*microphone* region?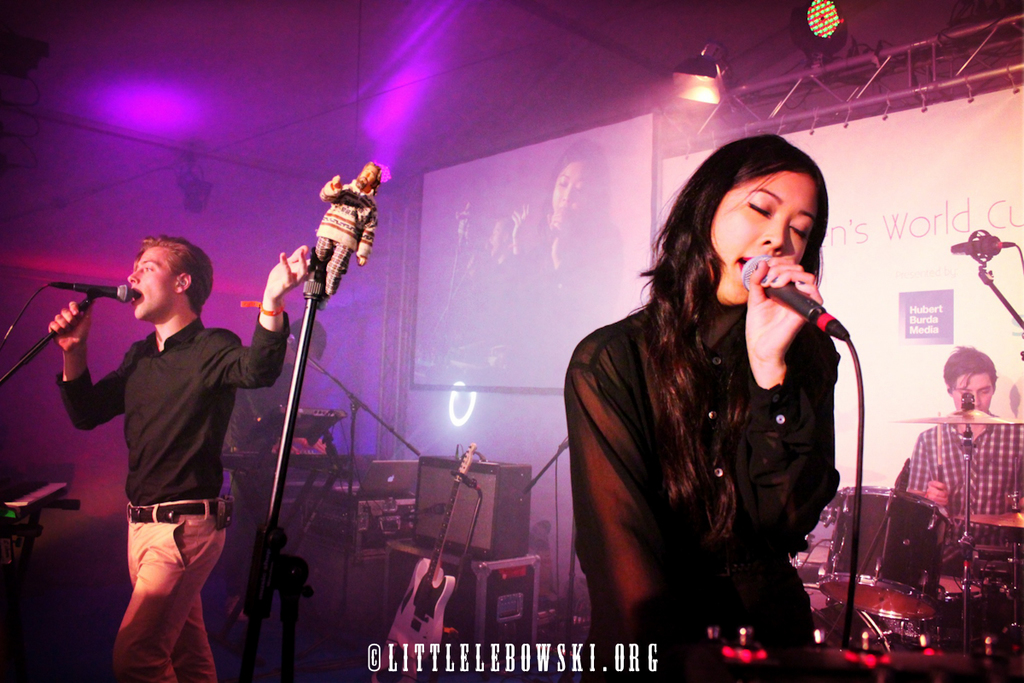
(left=731, top=251, right=859, bottom=349)
